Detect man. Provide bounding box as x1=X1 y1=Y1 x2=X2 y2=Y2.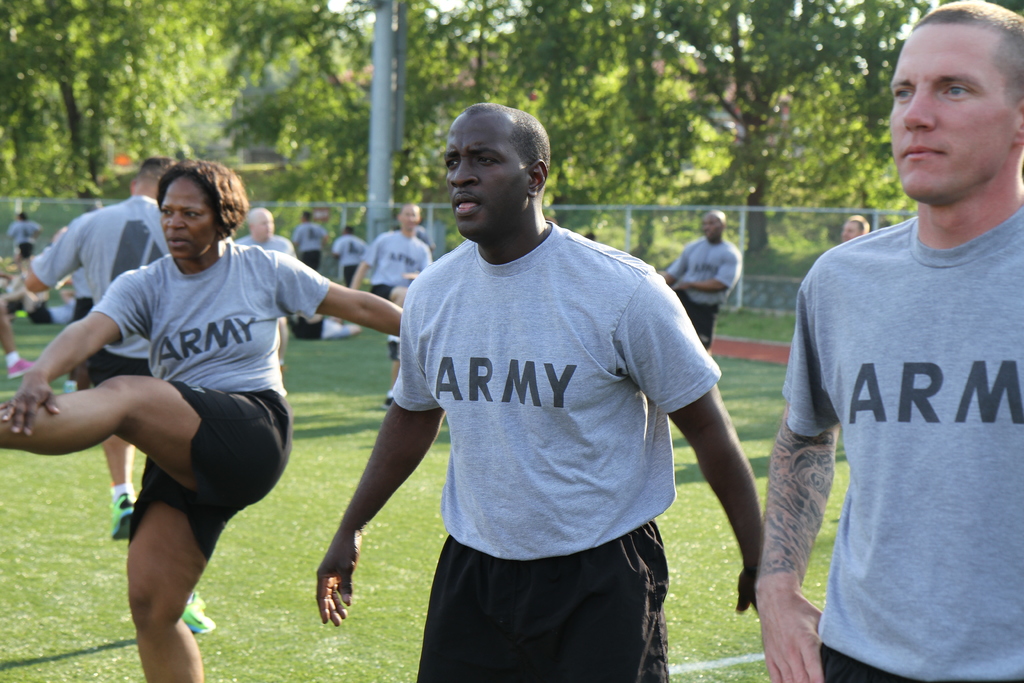
x1=24 y1=157 x2=220 y2=636.
